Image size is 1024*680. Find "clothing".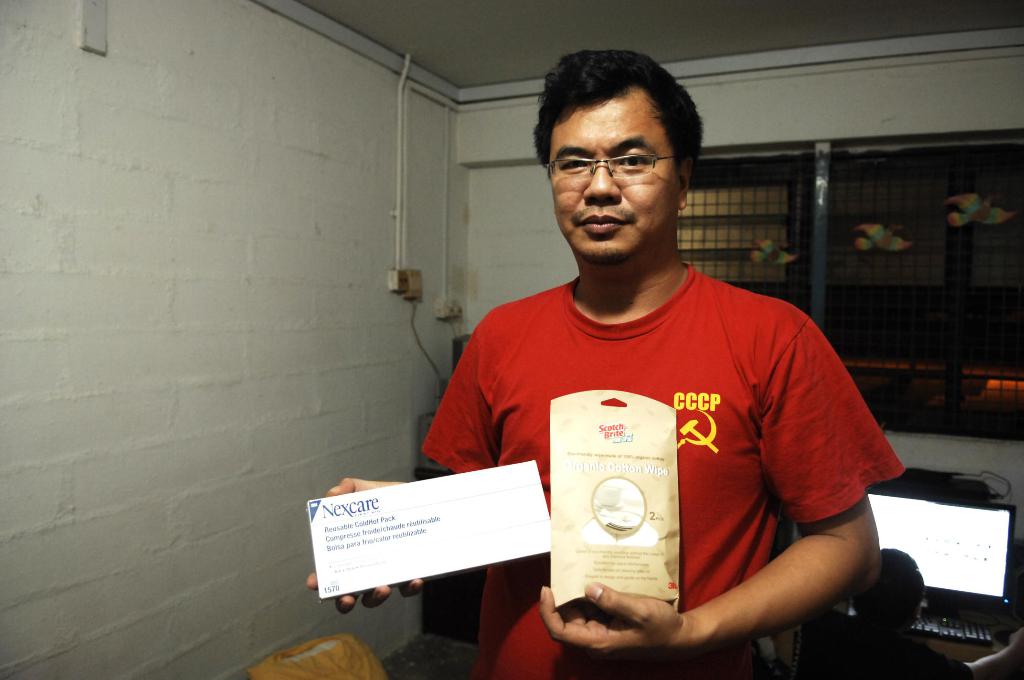
box=[427, 260, 902, 675].
